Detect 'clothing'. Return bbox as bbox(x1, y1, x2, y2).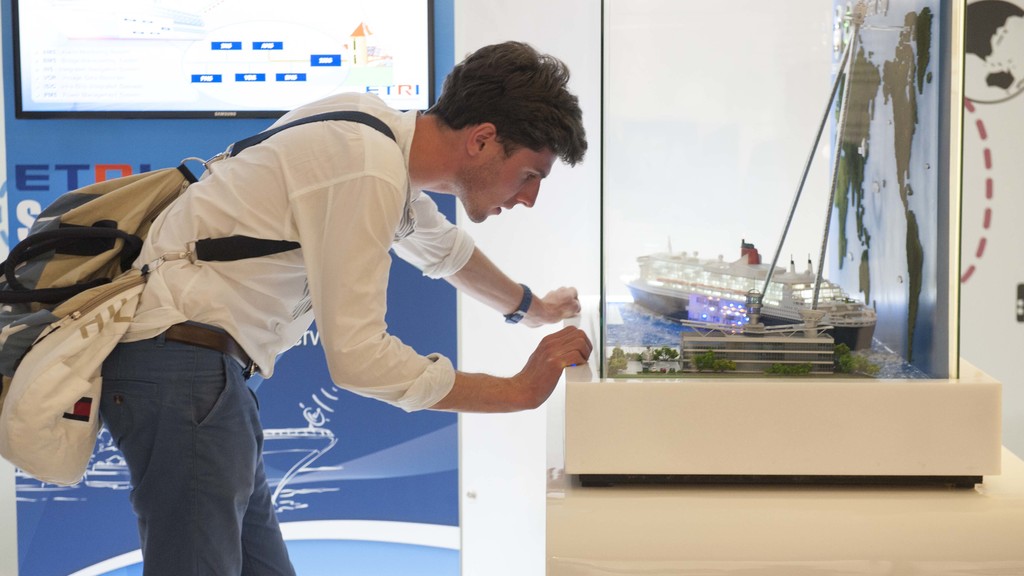
bbox(86, 83, 477, 575).
